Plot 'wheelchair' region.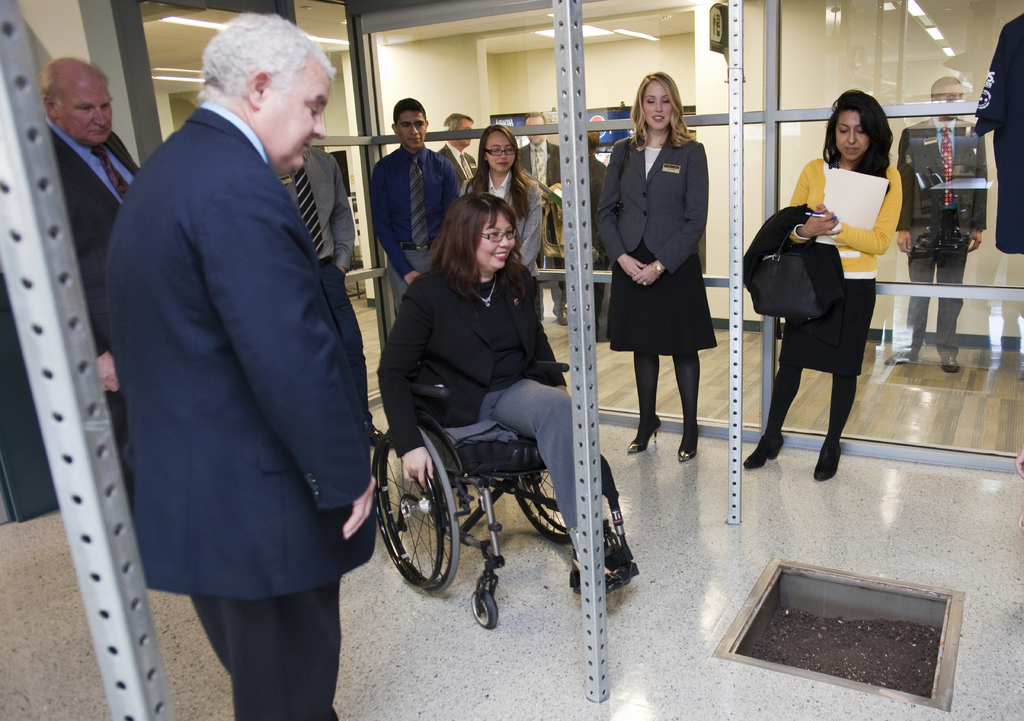
Plotted at l=373, t=322, r=597, b=611.
